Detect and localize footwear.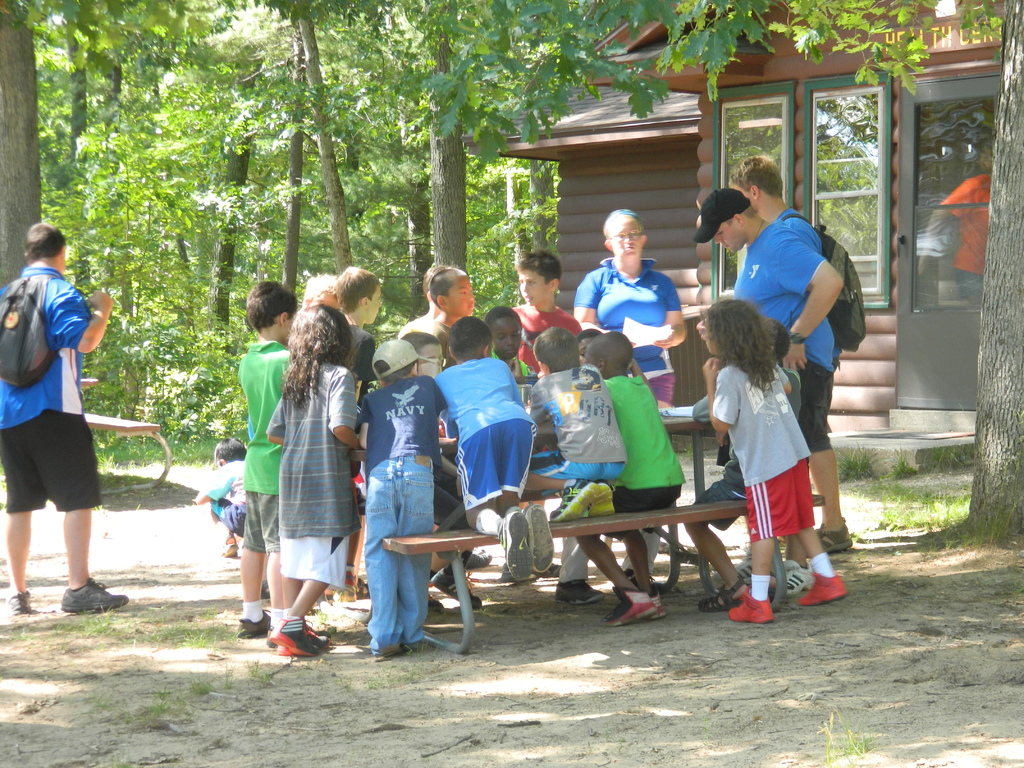
Localized at [x1=468, y1=548, x2=488, y2=569].
